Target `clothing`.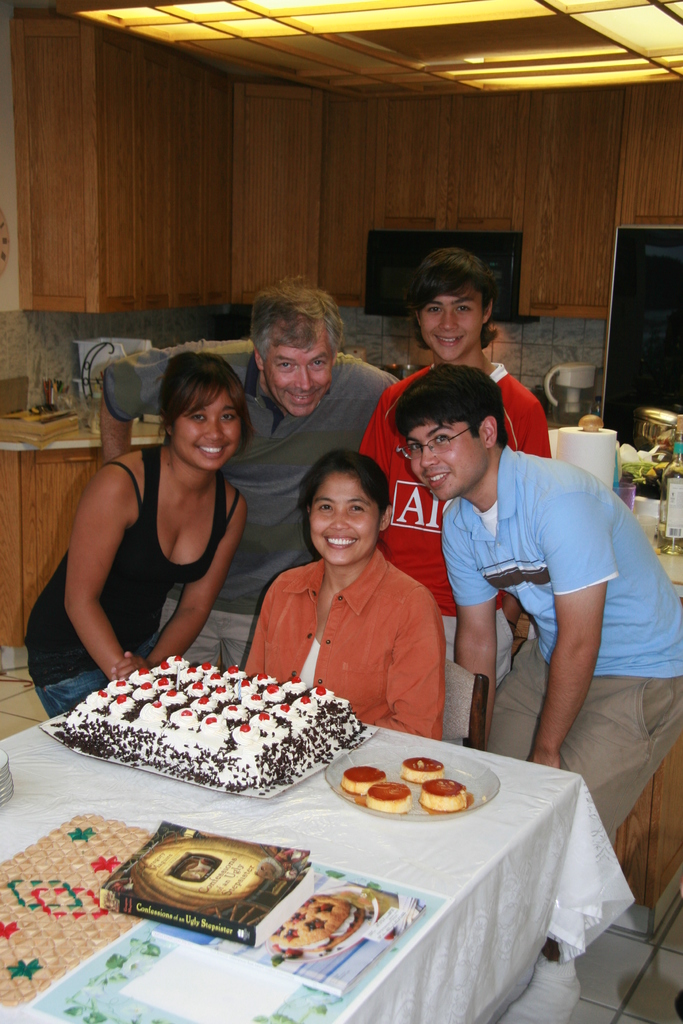
Target region: [left=243, top=525, right=457, bottom=733].
